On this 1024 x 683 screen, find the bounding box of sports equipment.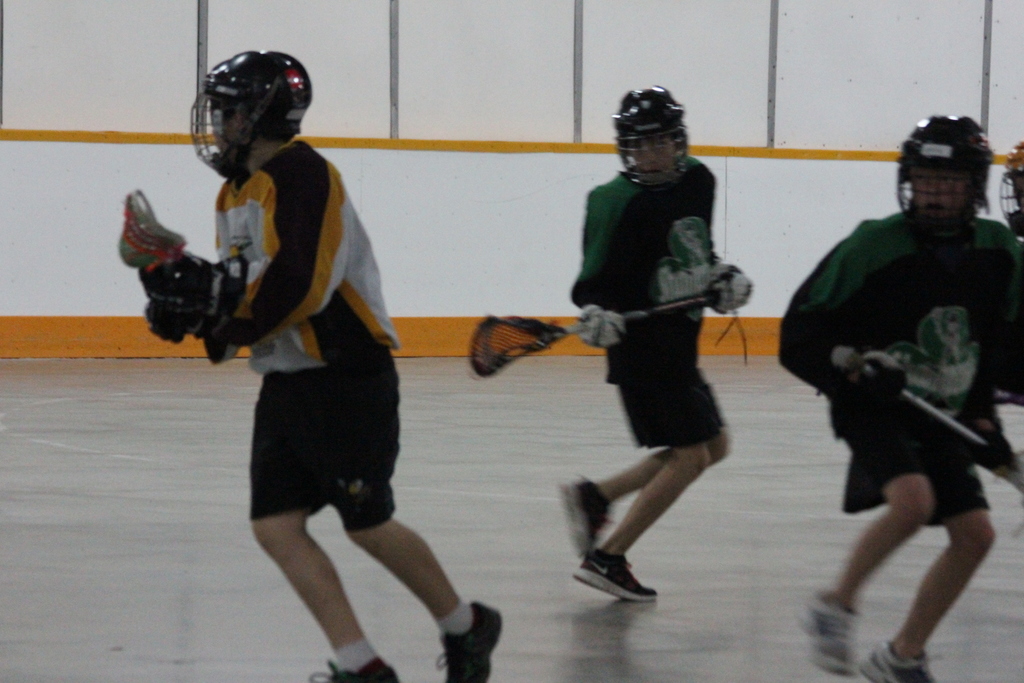
Bounding box: x1=611, y1=85, x2=691, y2=190.
